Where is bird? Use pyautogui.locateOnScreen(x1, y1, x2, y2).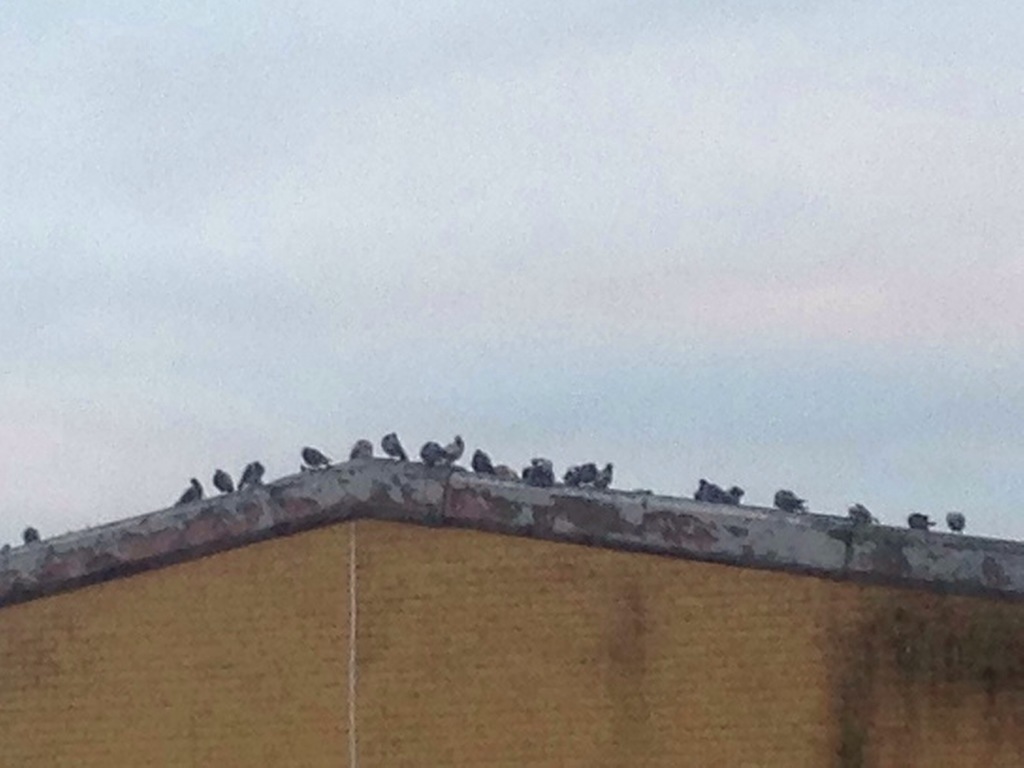
pyautogui.locateOnScreen(847, 496, 878, 526).
